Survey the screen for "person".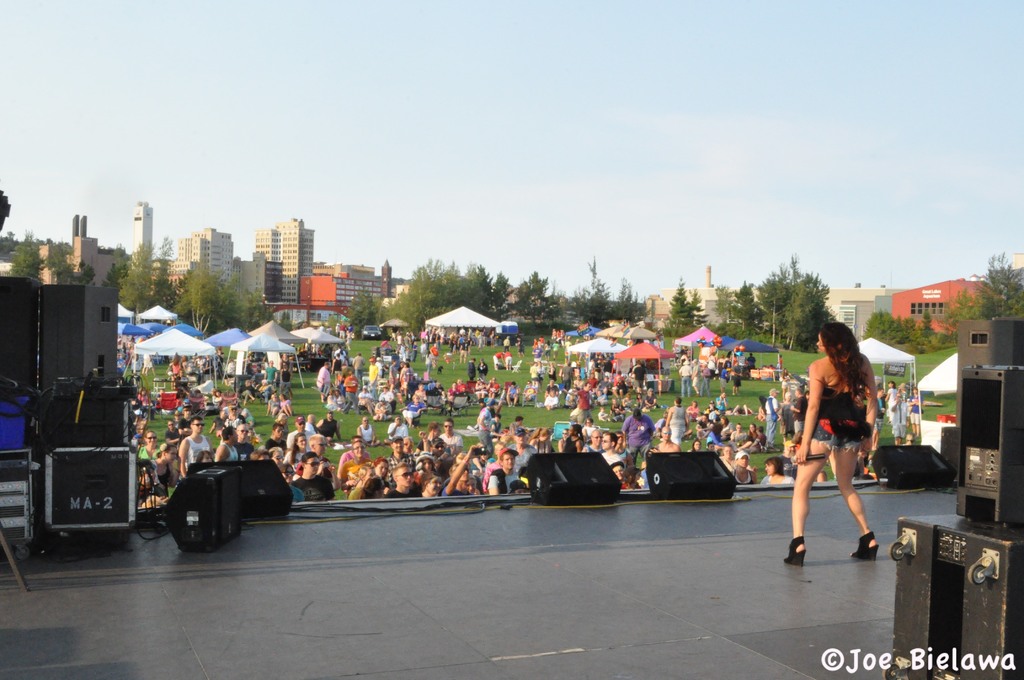
Survey found: bbox=(721, 444, 757, 469).
